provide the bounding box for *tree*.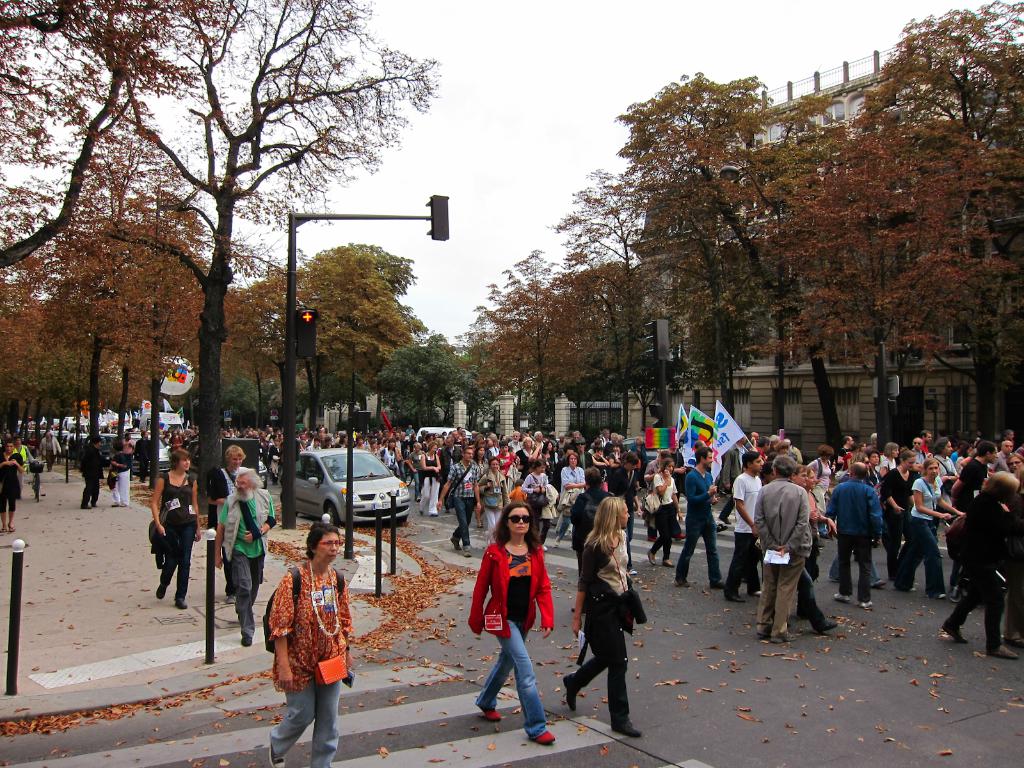
detection(367, 326, 492, 431).
